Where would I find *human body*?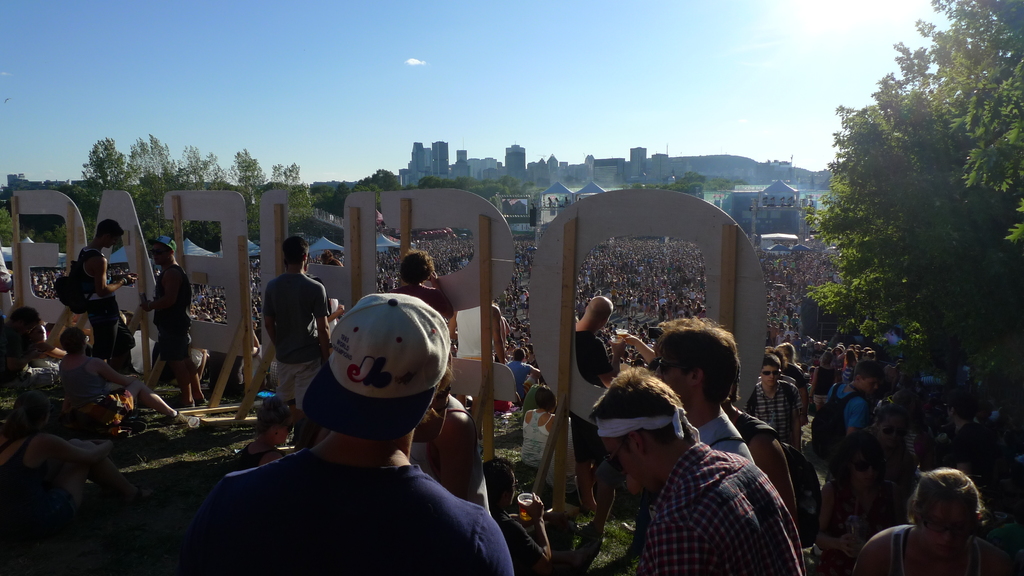
At (x1=723, y1=406, x2=798, y2=511).
